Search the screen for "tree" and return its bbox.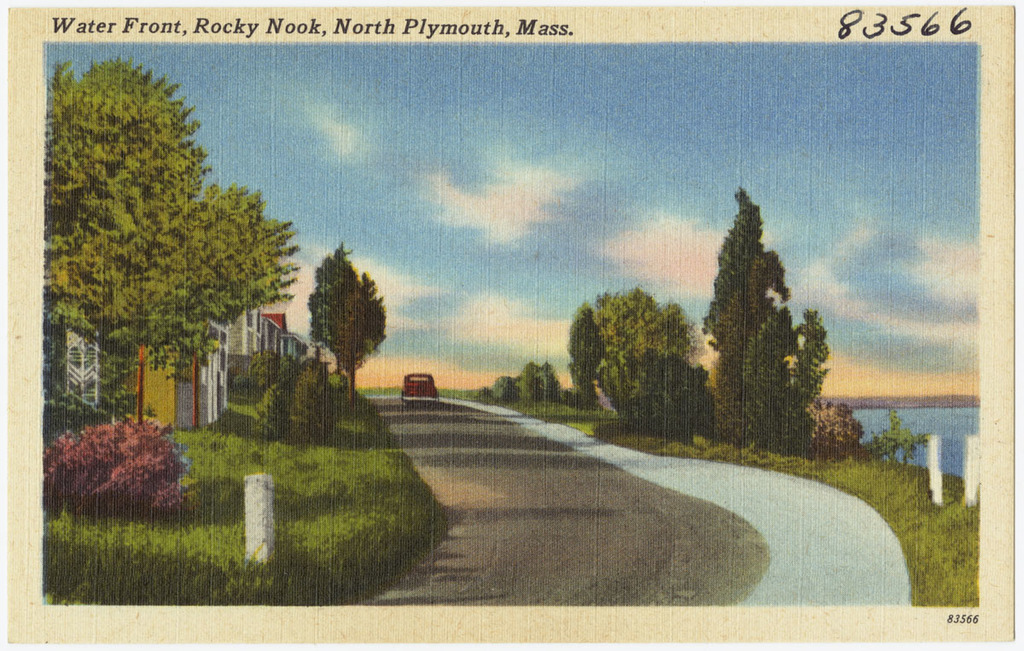
Found: 718 251 784 443.
